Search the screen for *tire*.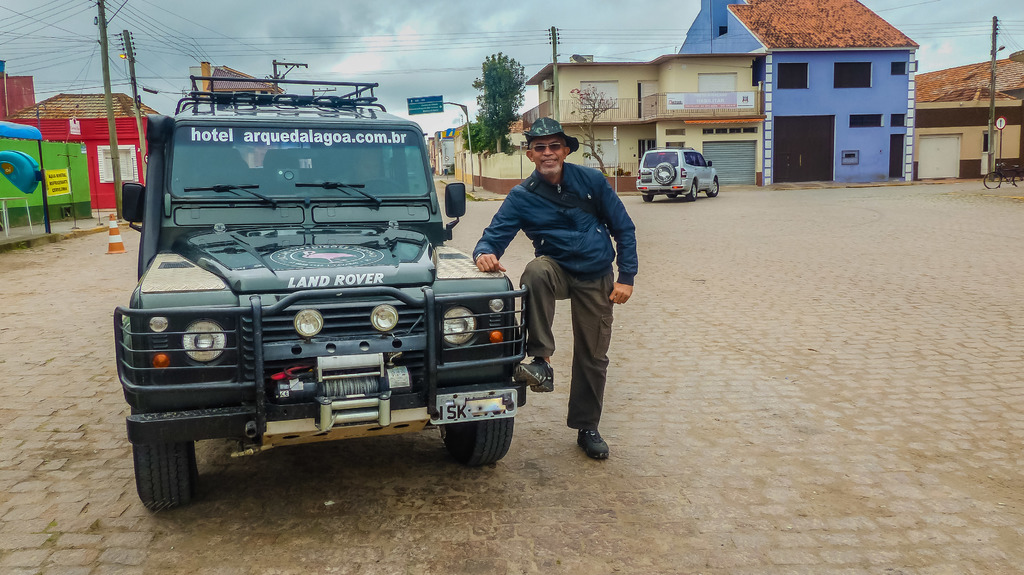
Found at 126:429:196:509.
